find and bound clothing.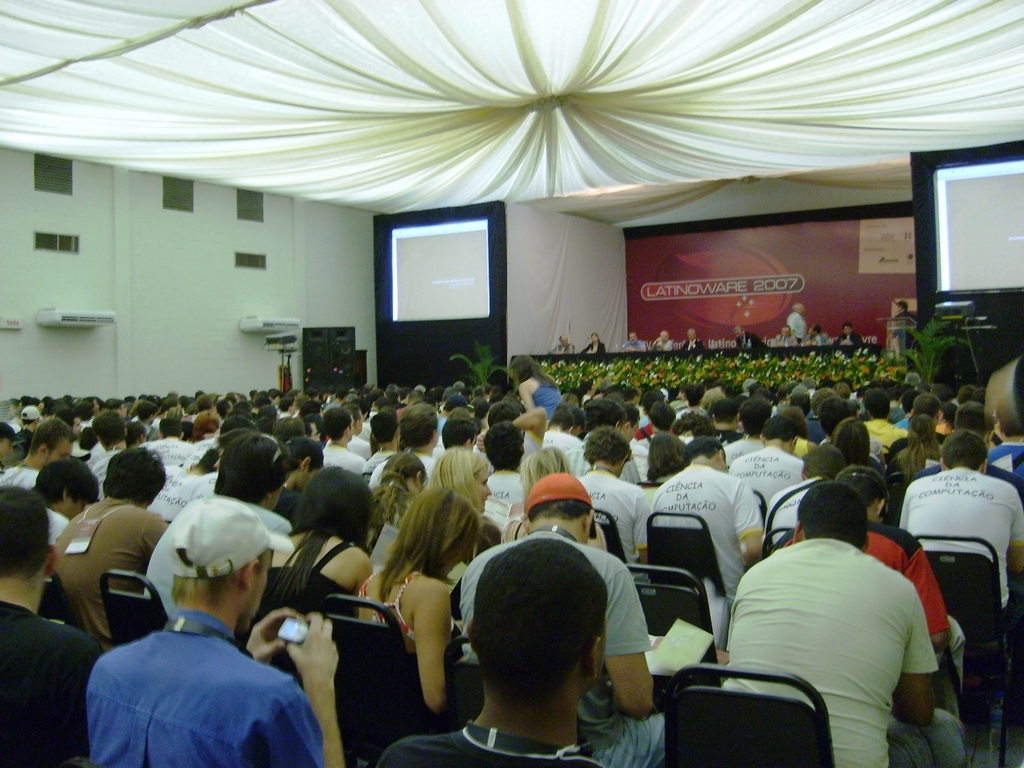
Bound: (551,342,575,357).
